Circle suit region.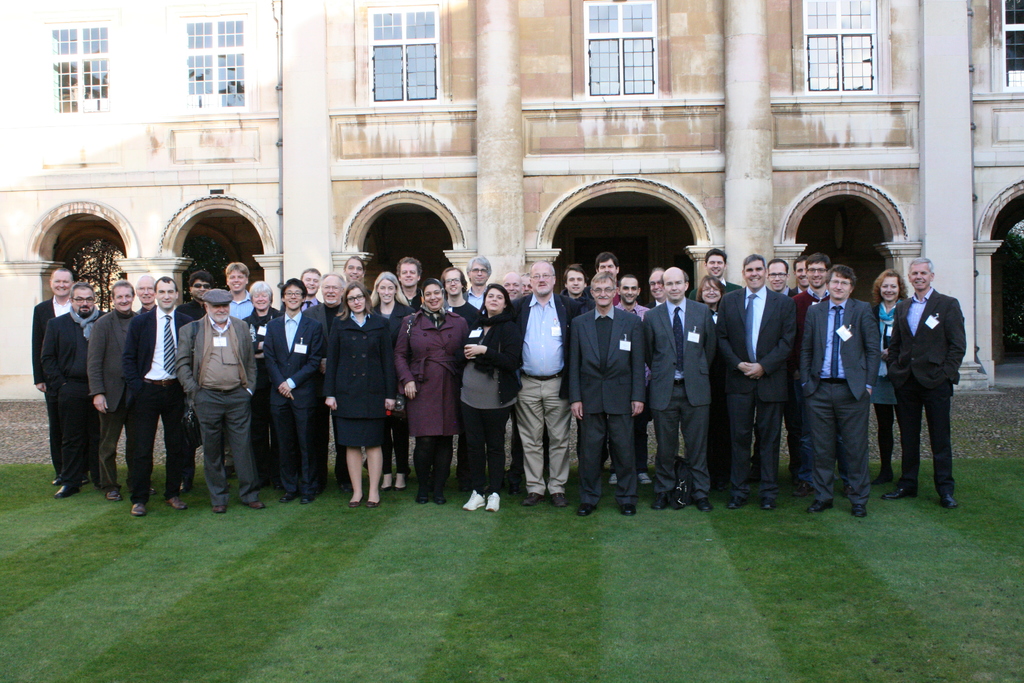
Region: <box>173,313,260,507</box>.
